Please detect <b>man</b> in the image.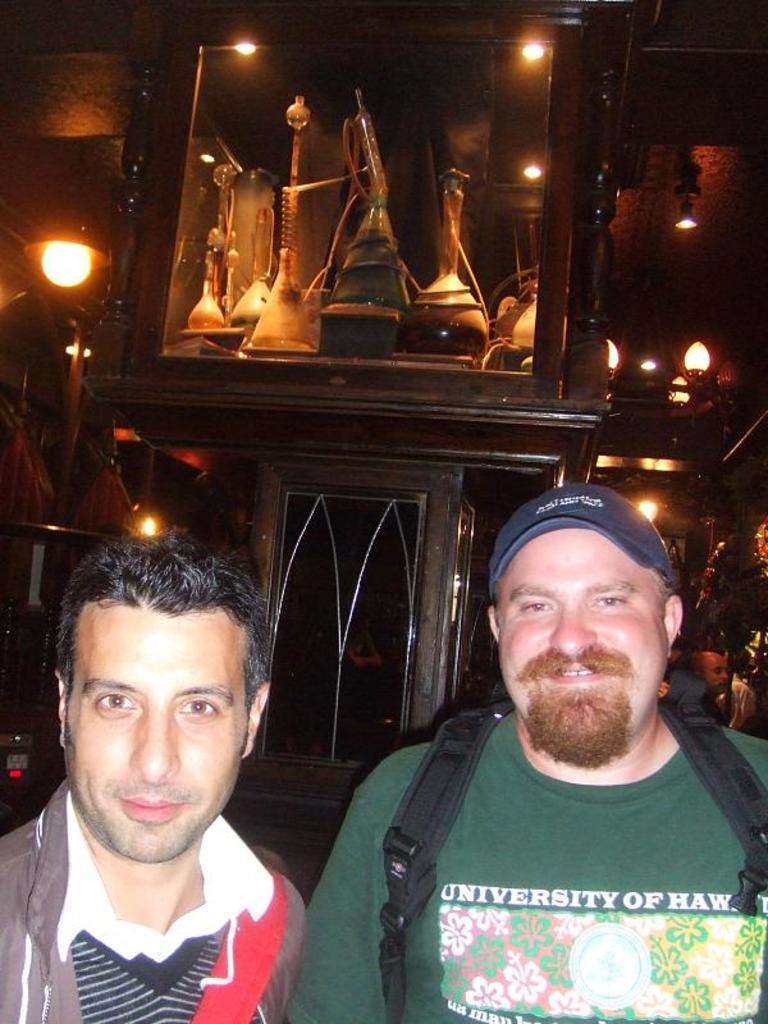
(0, 552, 338, 1019).
